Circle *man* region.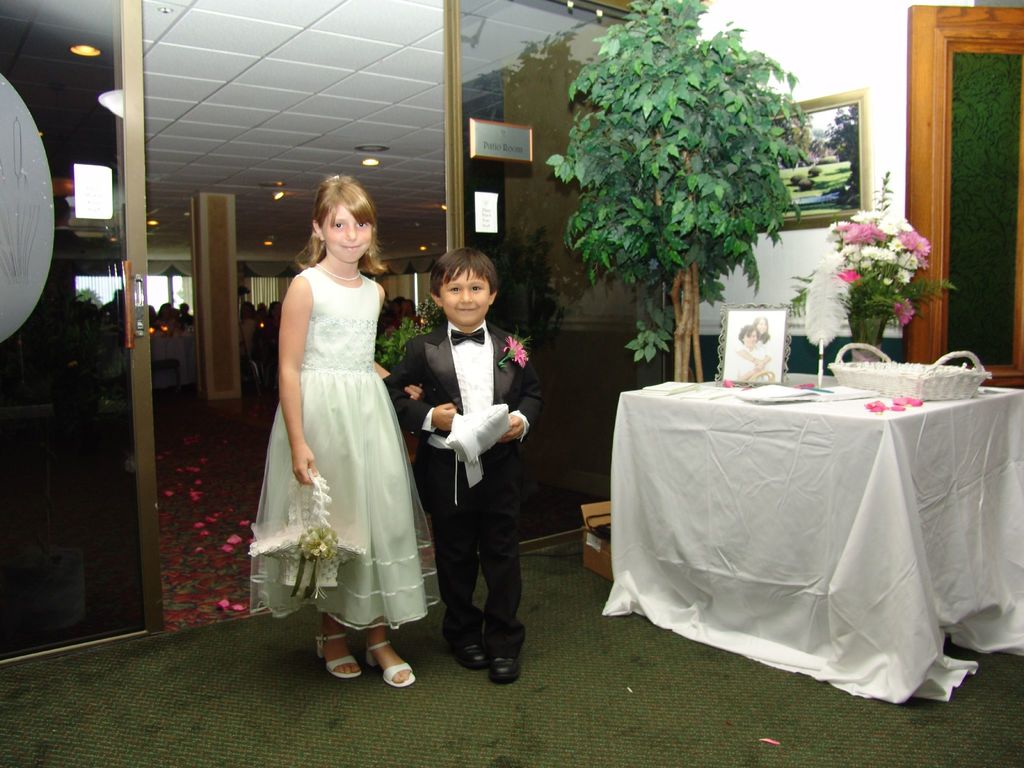
Region: (384,245,544,679).
